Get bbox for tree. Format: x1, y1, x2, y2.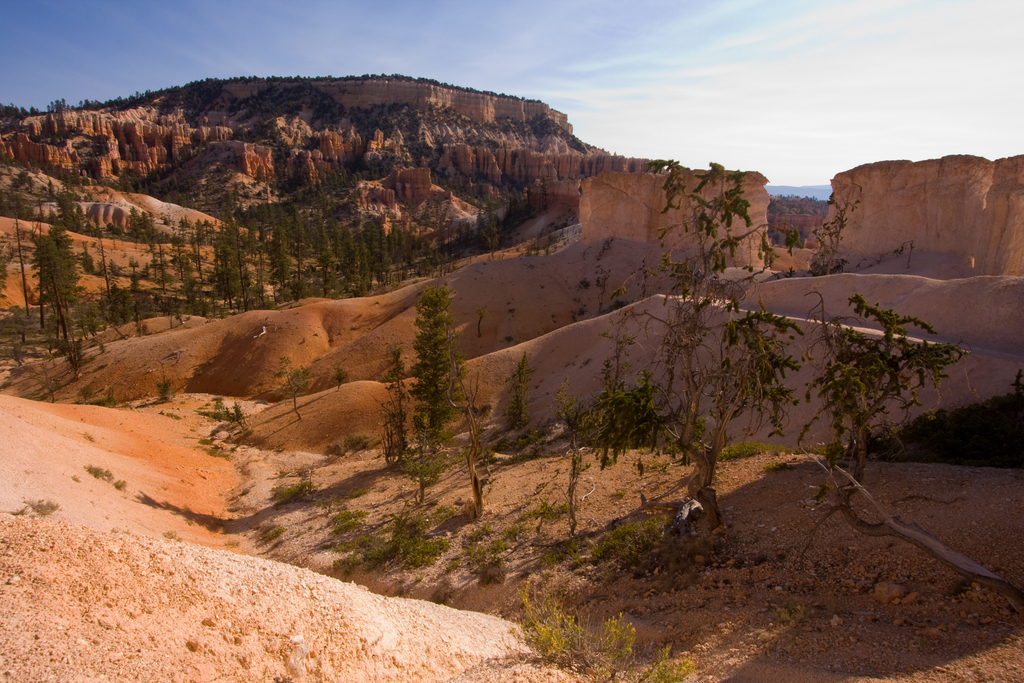
408, 276, 471, 522.
